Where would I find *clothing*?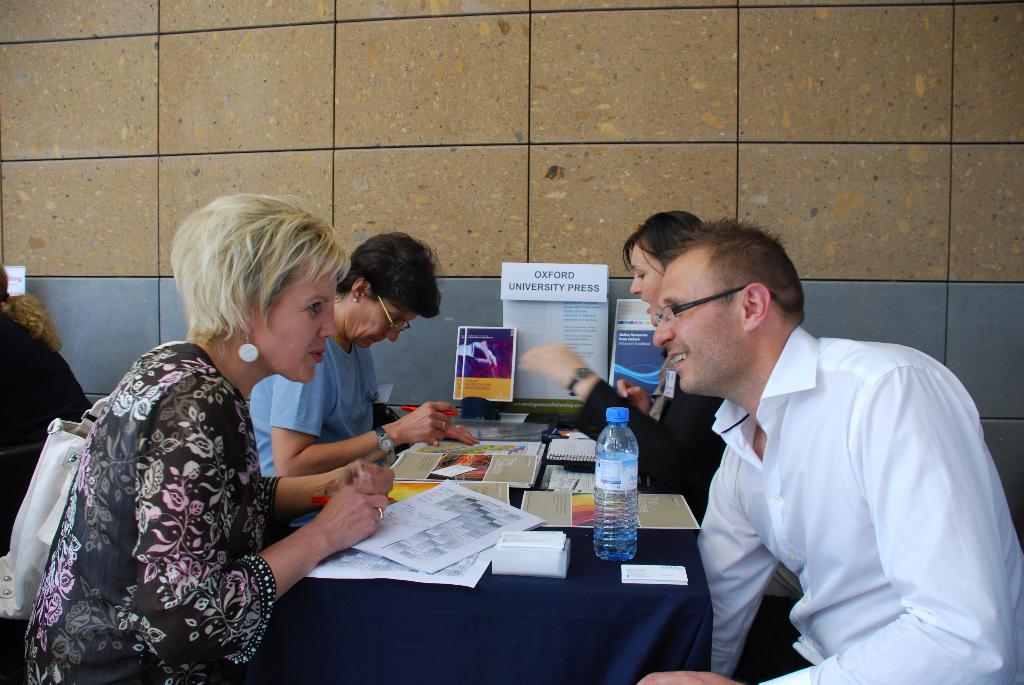
At pyautogui.locateOnScreen(20, 338, 274, 684).
